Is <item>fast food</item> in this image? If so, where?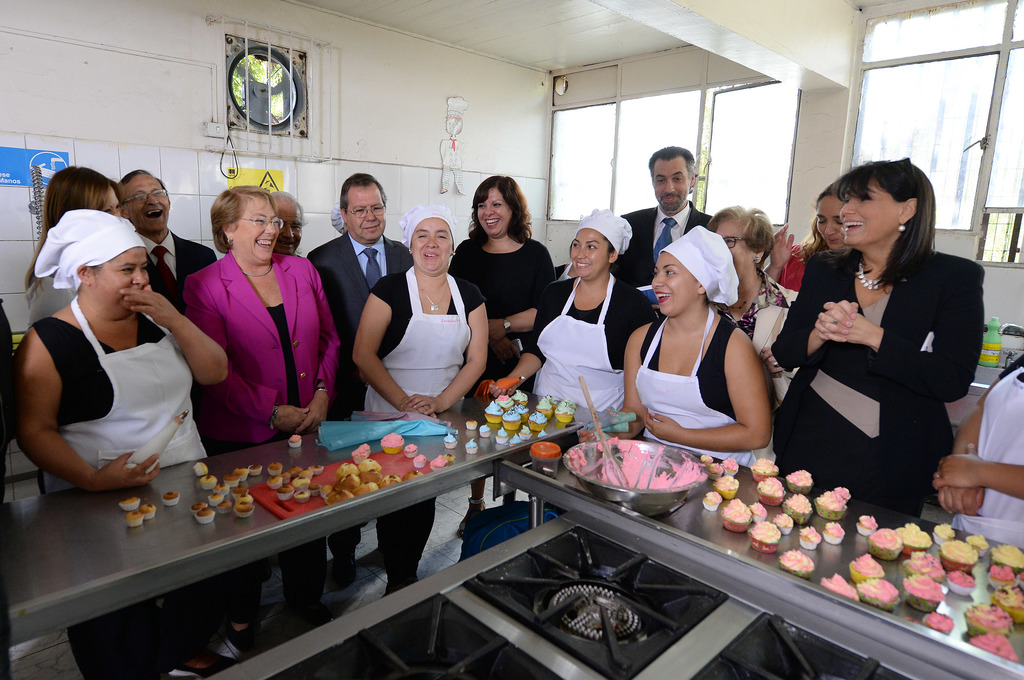
Yes, at bbox(163, 493, 181, 508).
